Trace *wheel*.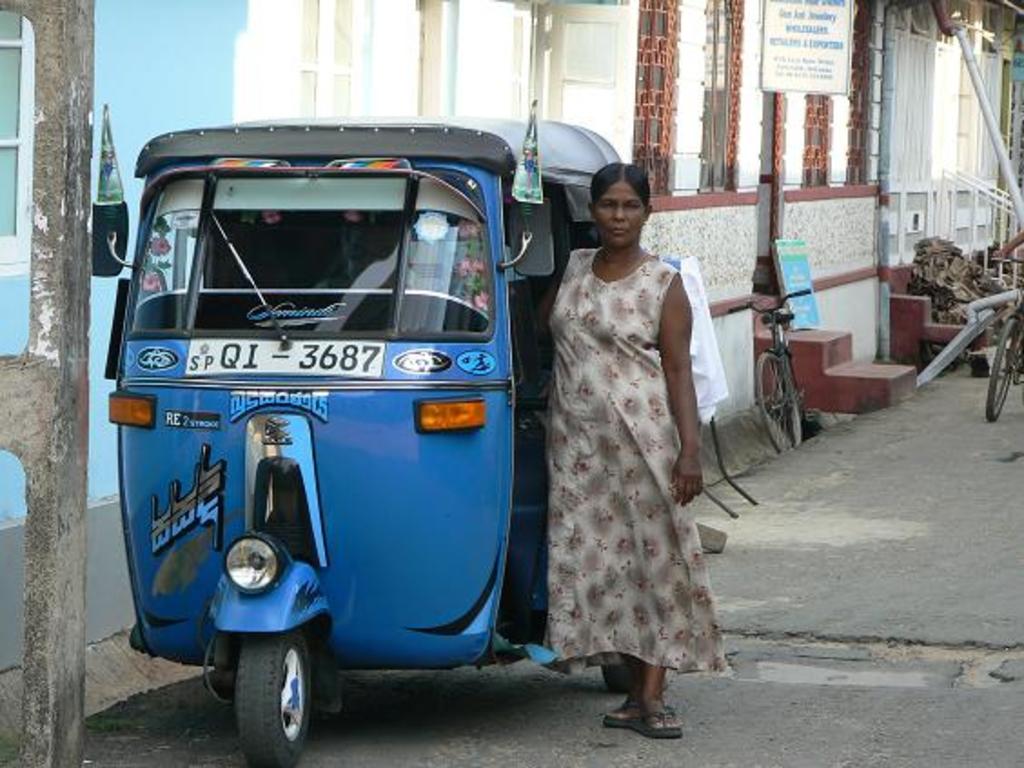
Traced to bbox(225, 632, 314, 752).
